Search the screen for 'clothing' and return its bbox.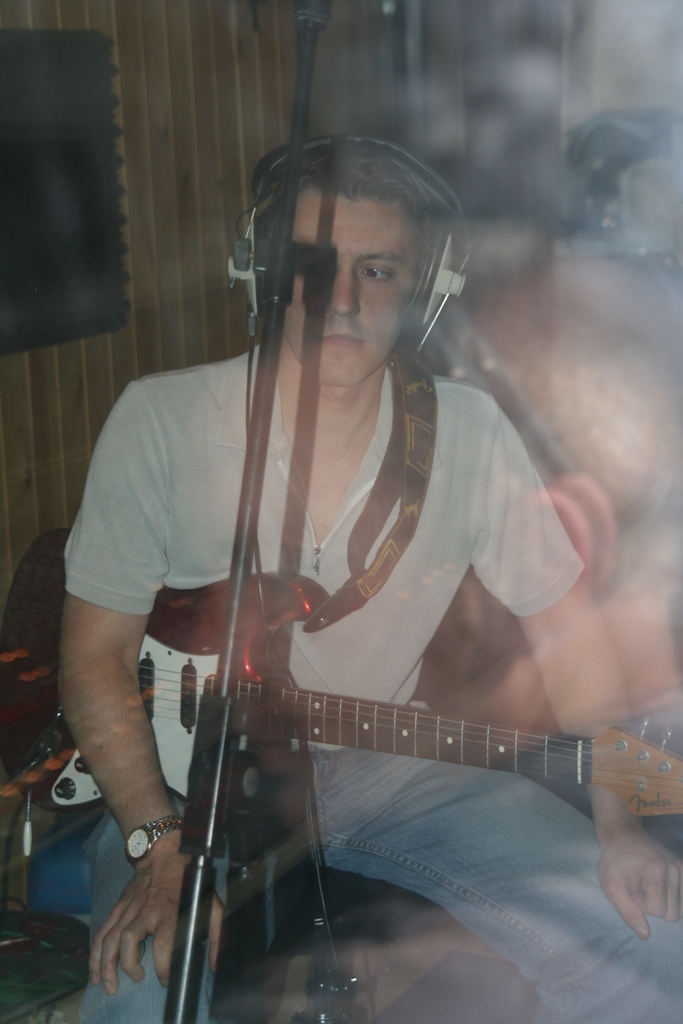
Found: <bbox>62, 347, 677, 1022</bbox>.
